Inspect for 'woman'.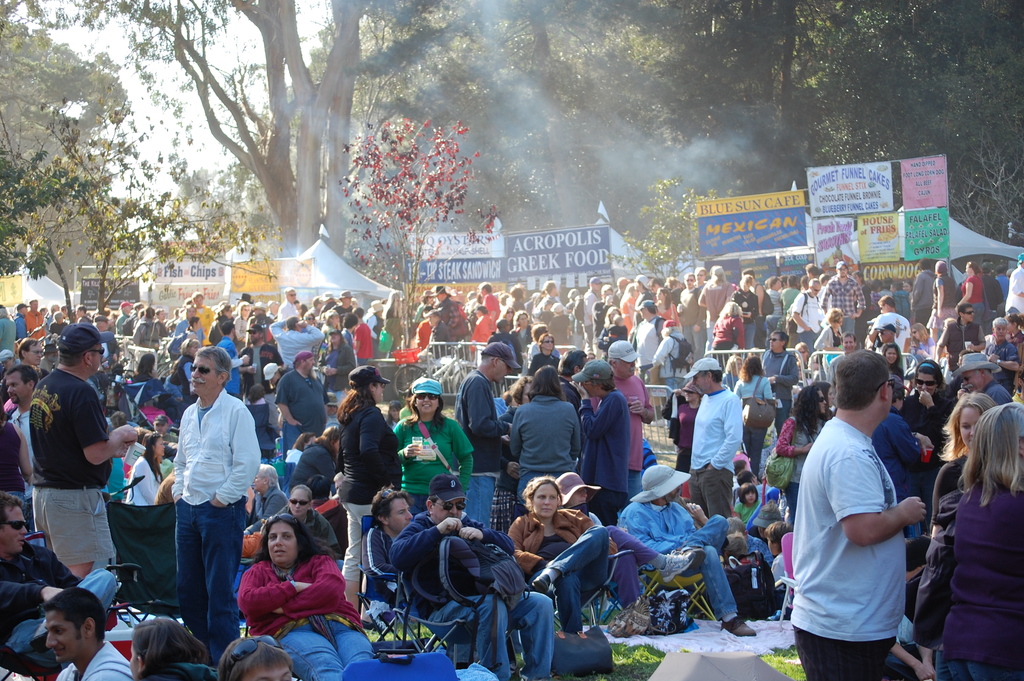
Inspection: box=[772, 383, 829, 525].
